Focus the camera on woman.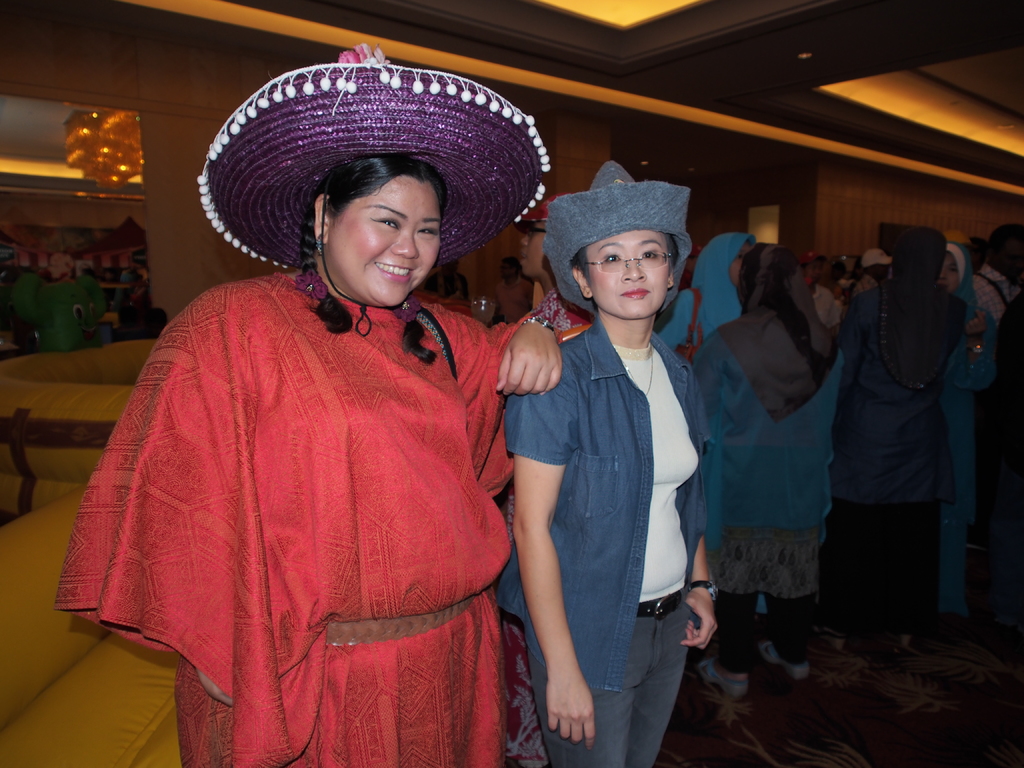
Focus region: 831:225:969:650.
